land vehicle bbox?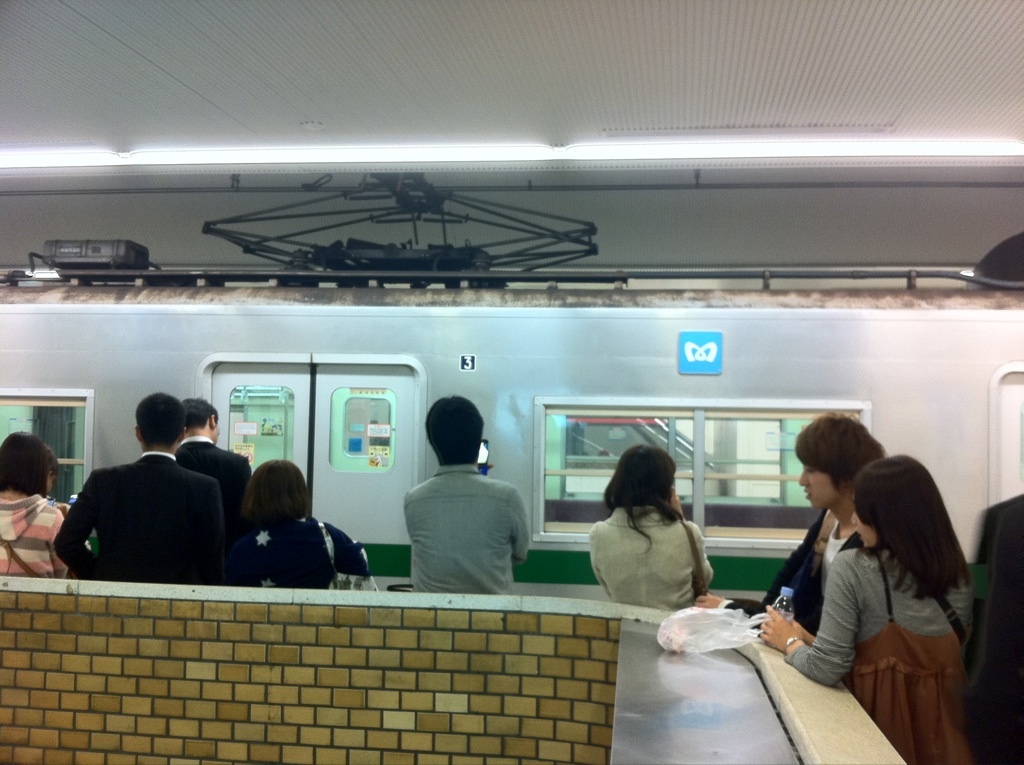
left=20, top=196, right=1011, bottom=663
